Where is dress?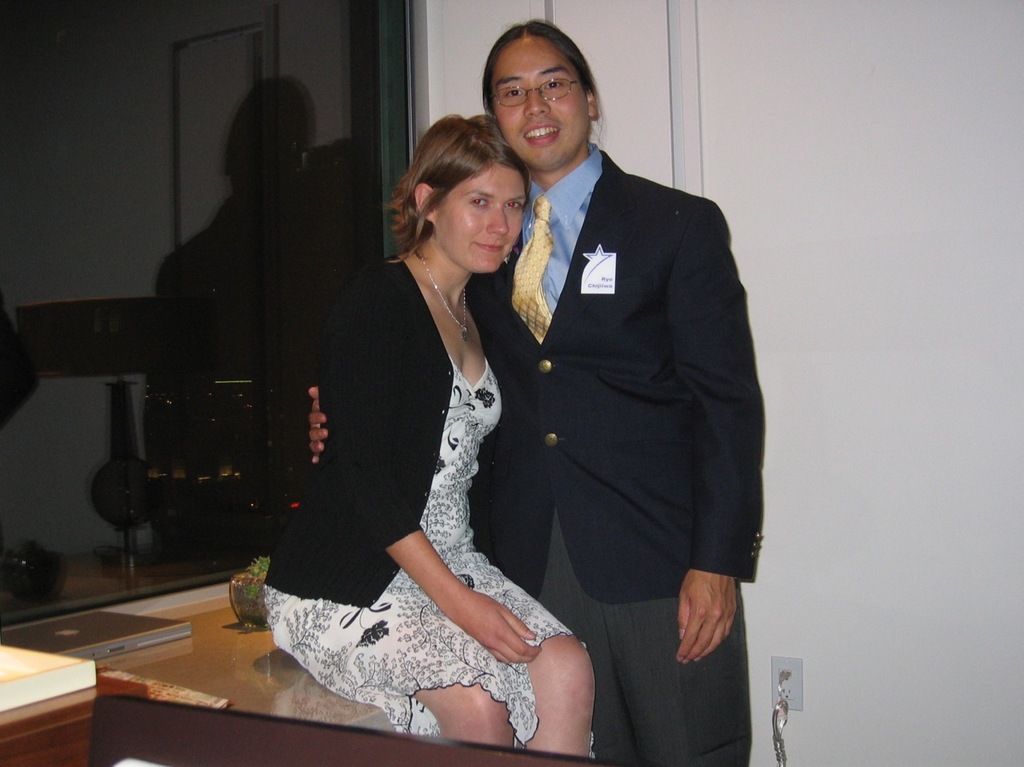
<box>267,361,598,766</box>.
